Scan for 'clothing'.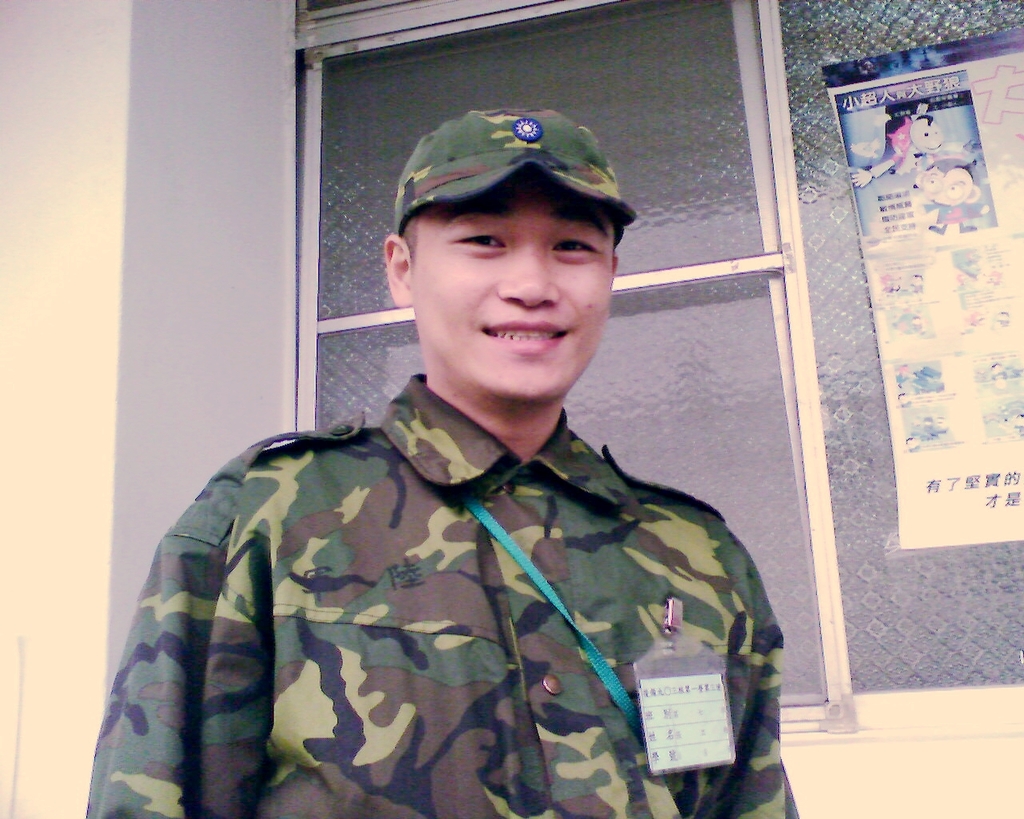
Scan result: <bbox>925, 206, 969, 225</bbox>.
